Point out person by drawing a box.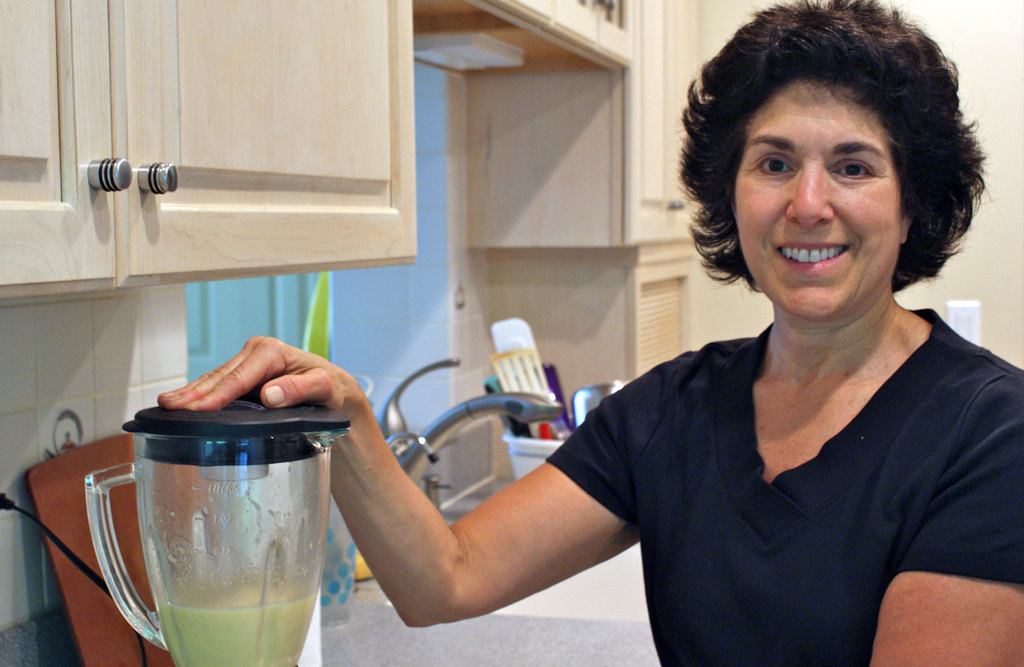
locate(157, 0, 1023, 666).
